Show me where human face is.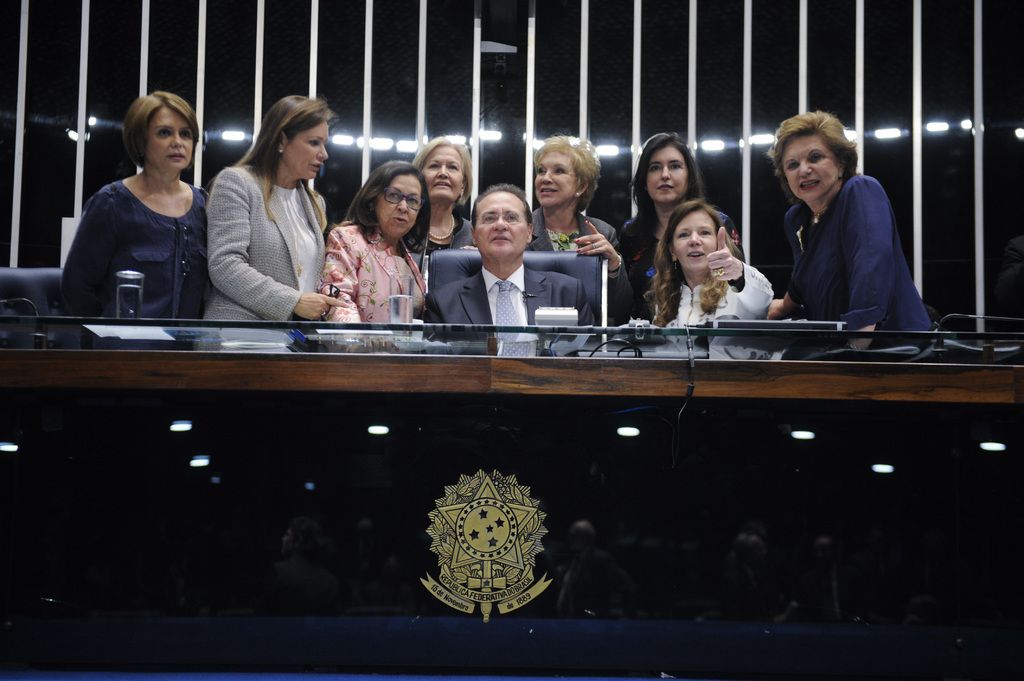
human face is at x1=646, y1=147, x2=687, y2=204.
